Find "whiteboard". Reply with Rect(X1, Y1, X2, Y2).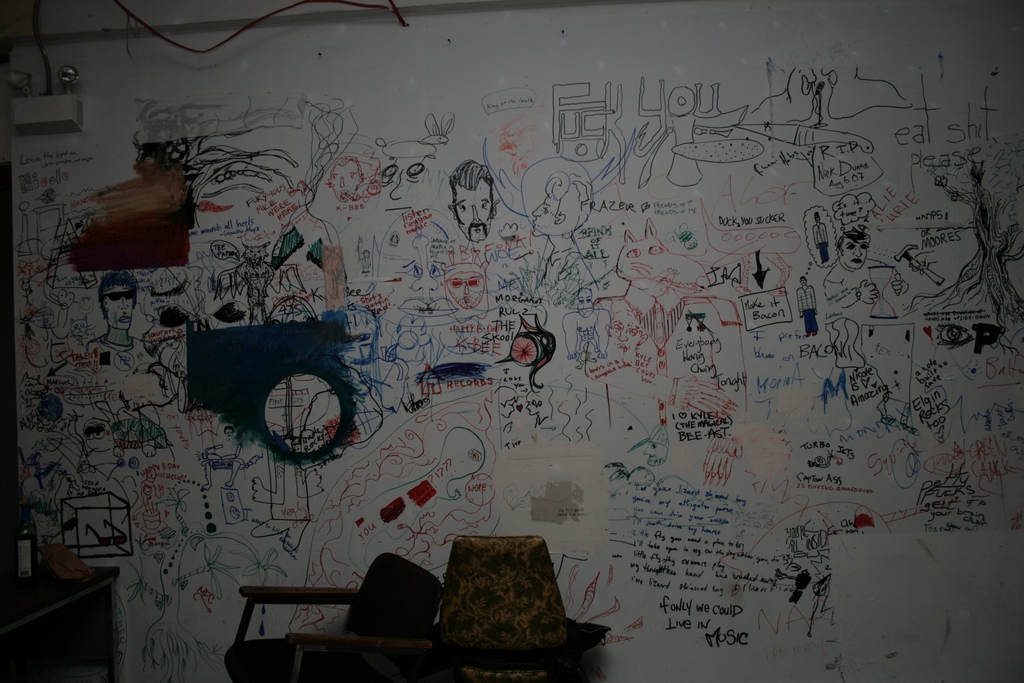
Rect(6, 0, 1023, 682).
